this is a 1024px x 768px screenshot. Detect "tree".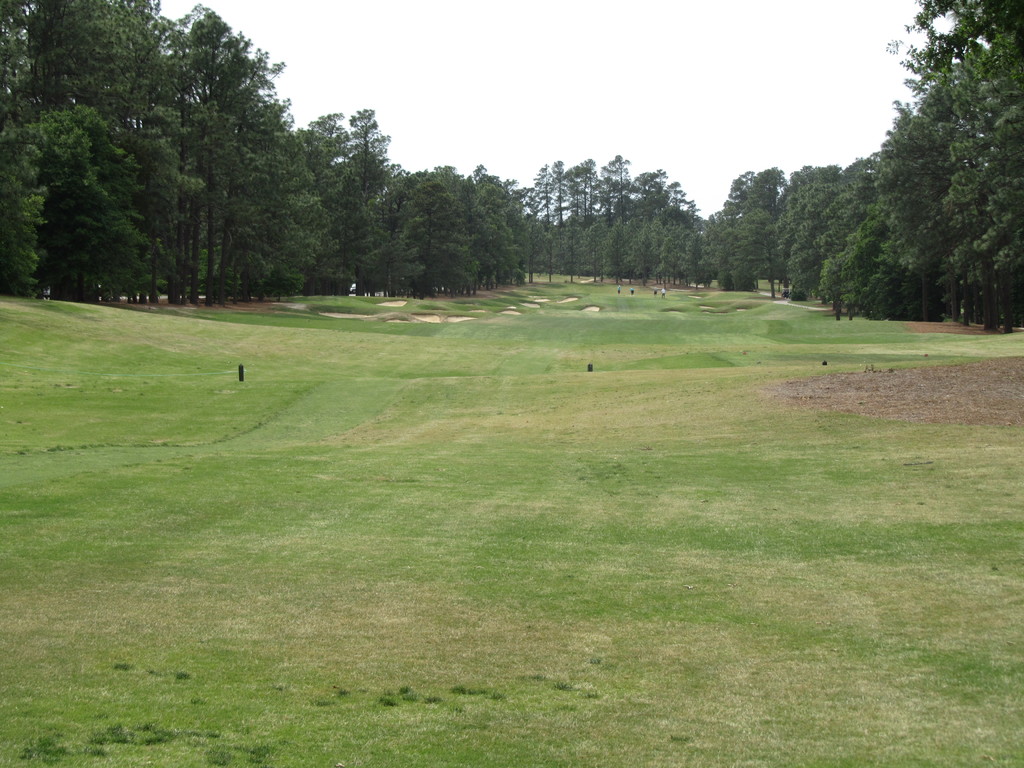
left=653, top=227, right=676, bottom=284.
